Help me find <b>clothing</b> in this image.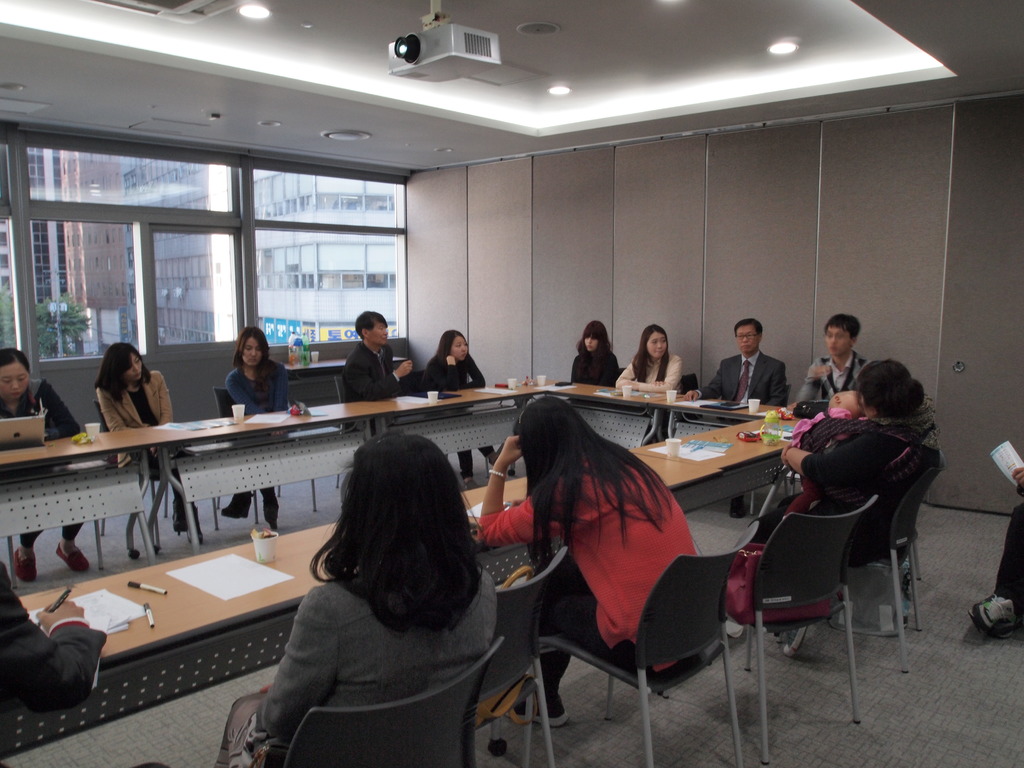
Found it: 615:347:684:397.
